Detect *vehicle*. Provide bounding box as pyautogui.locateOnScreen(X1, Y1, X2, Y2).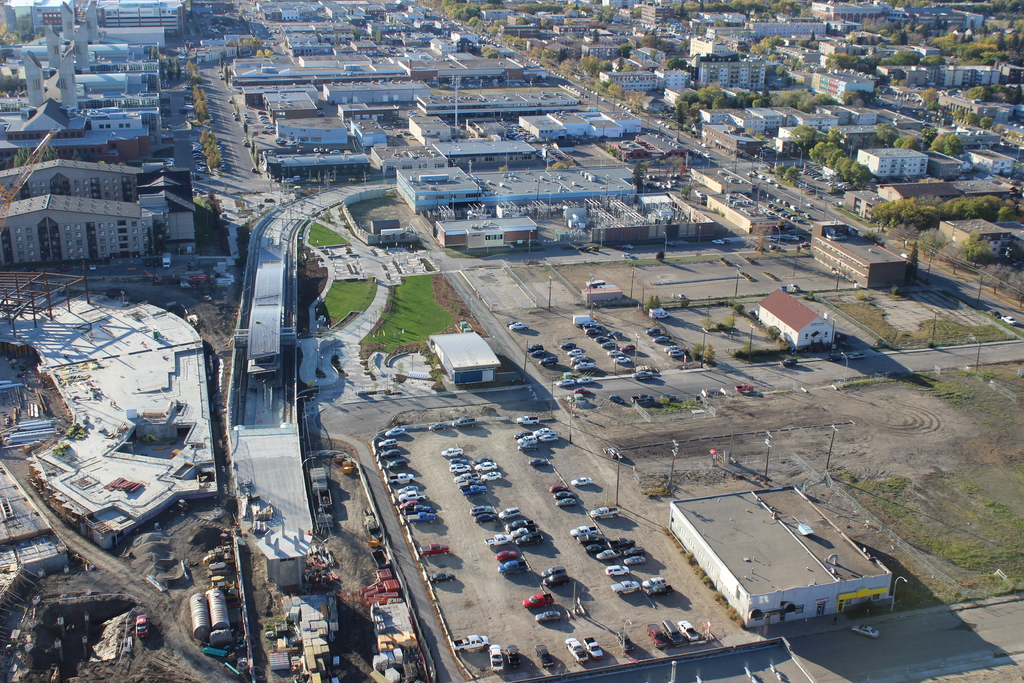
pyautogui.locateOnScreen(664, 394, 677, 400).
